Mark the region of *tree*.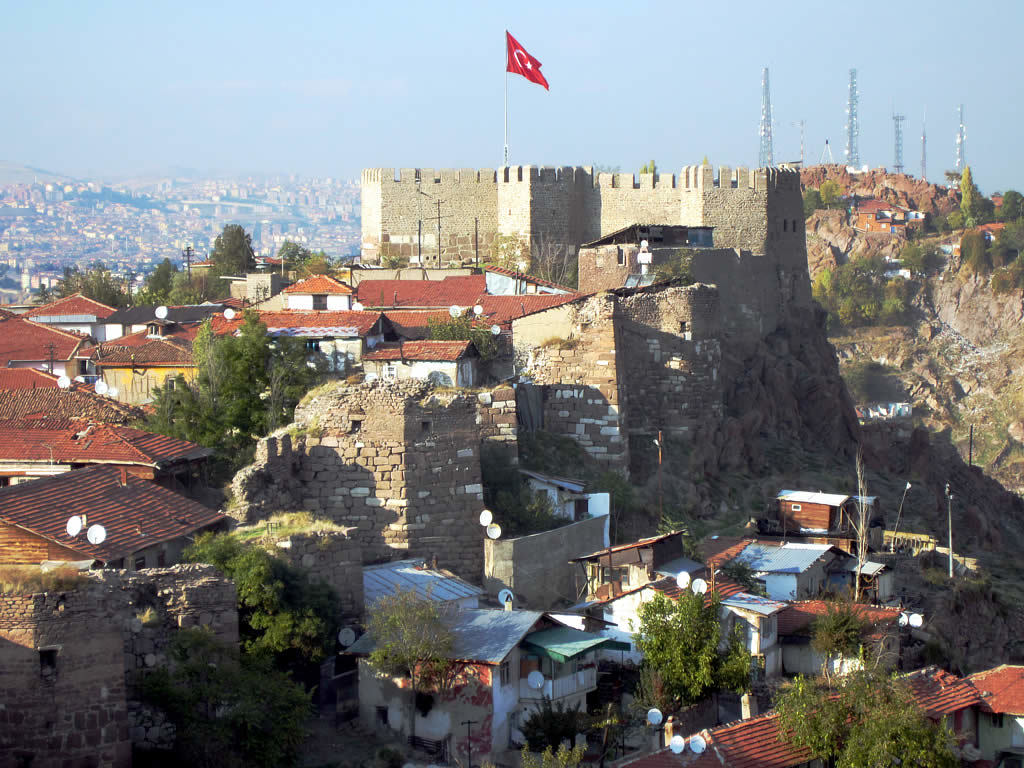
Region: 424,302,496,365.
